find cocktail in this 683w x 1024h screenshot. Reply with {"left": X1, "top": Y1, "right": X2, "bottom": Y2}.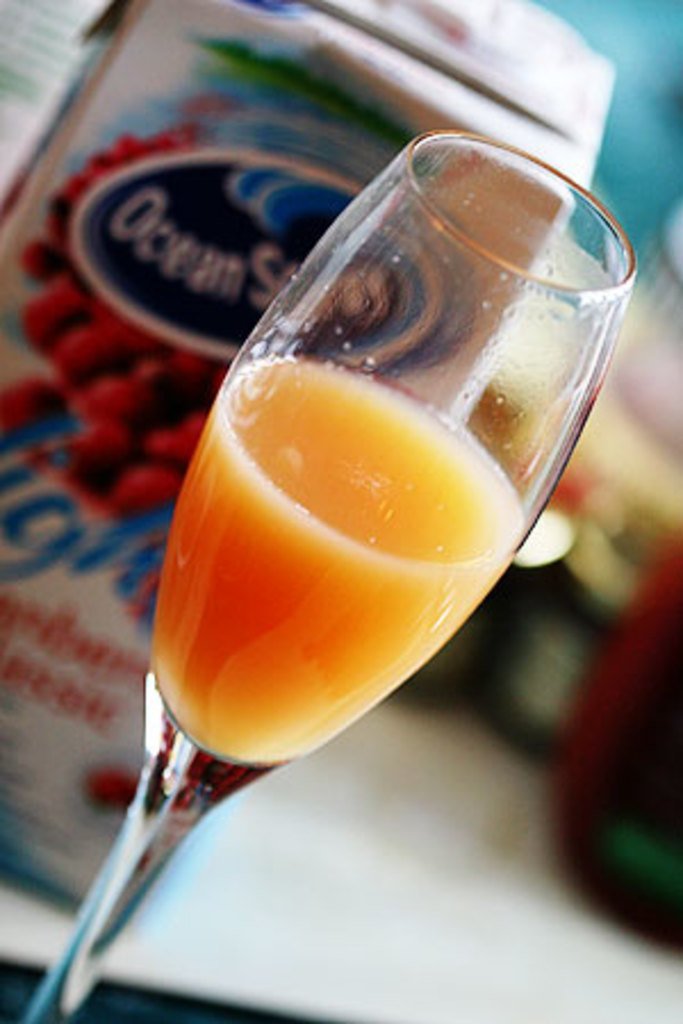
{"left": 80, "top": 102, "right": 628, "bottom": 988}.
